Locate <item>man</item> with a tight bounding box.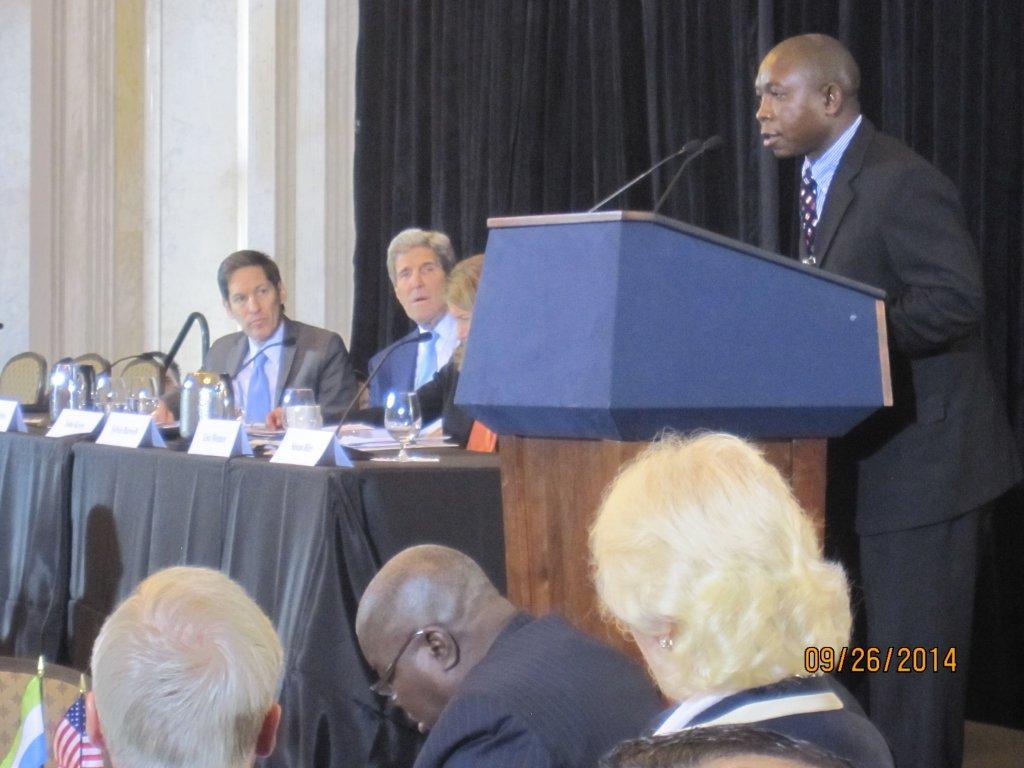
(x1=752, y1=32, x2=1023, y2=767).
